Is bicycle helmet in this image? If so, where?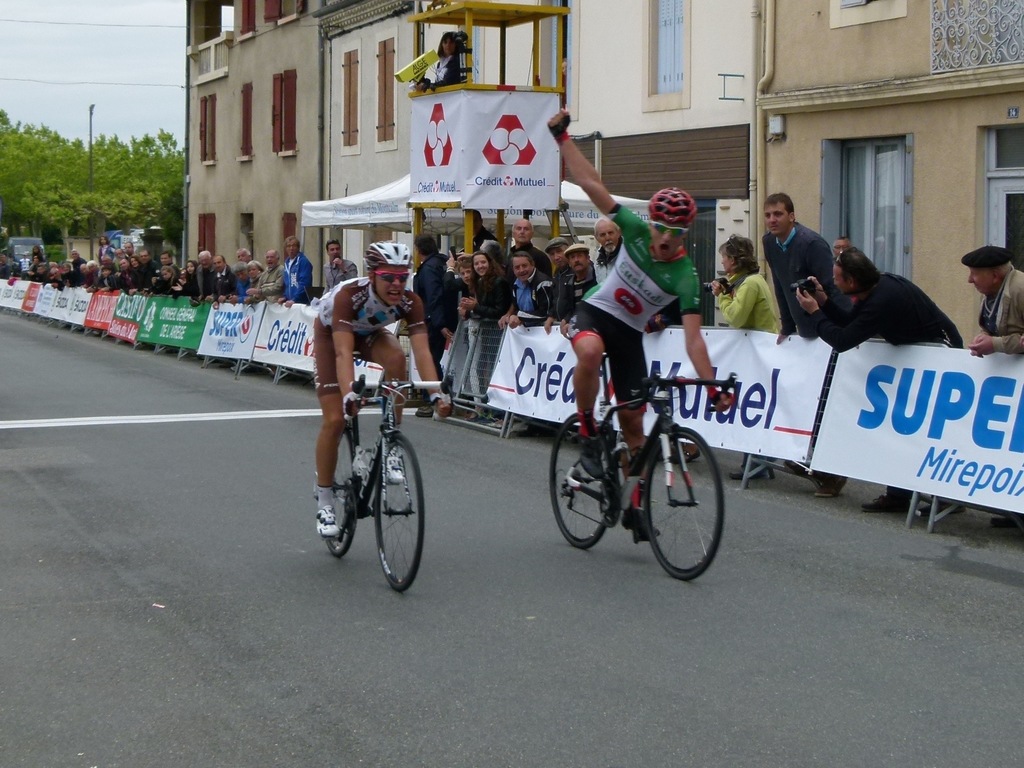
Yes, at bbox=(643, 186, 695, 229).
